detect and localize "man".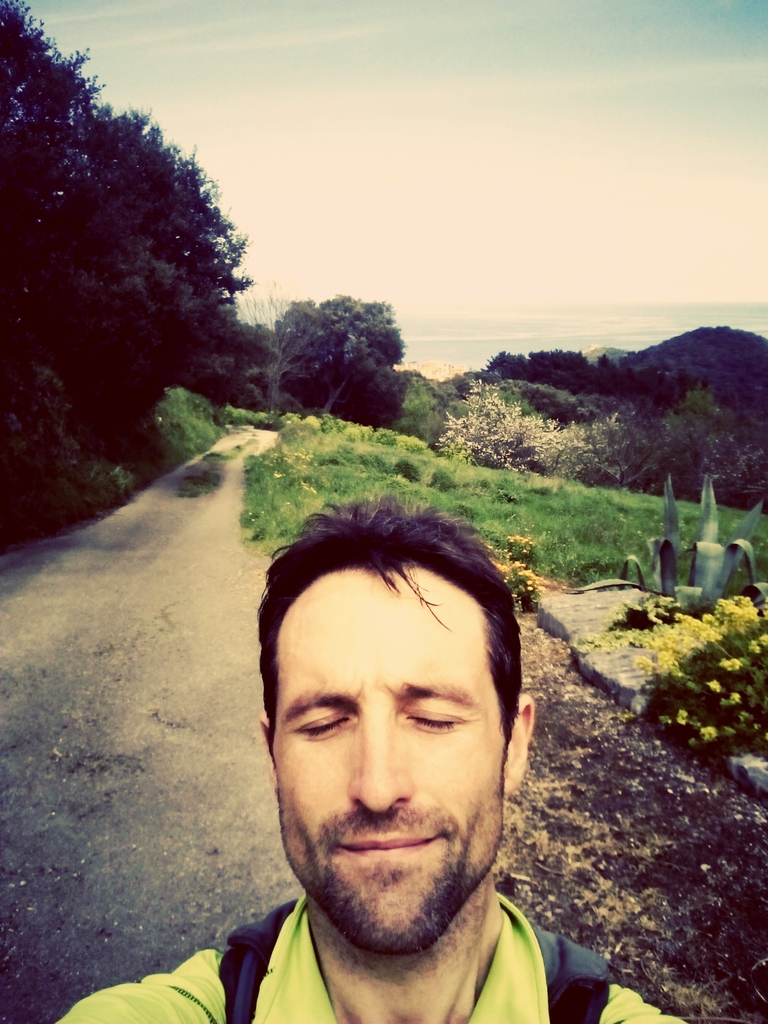
Localized at detection(109, 493, 671, 1023).
